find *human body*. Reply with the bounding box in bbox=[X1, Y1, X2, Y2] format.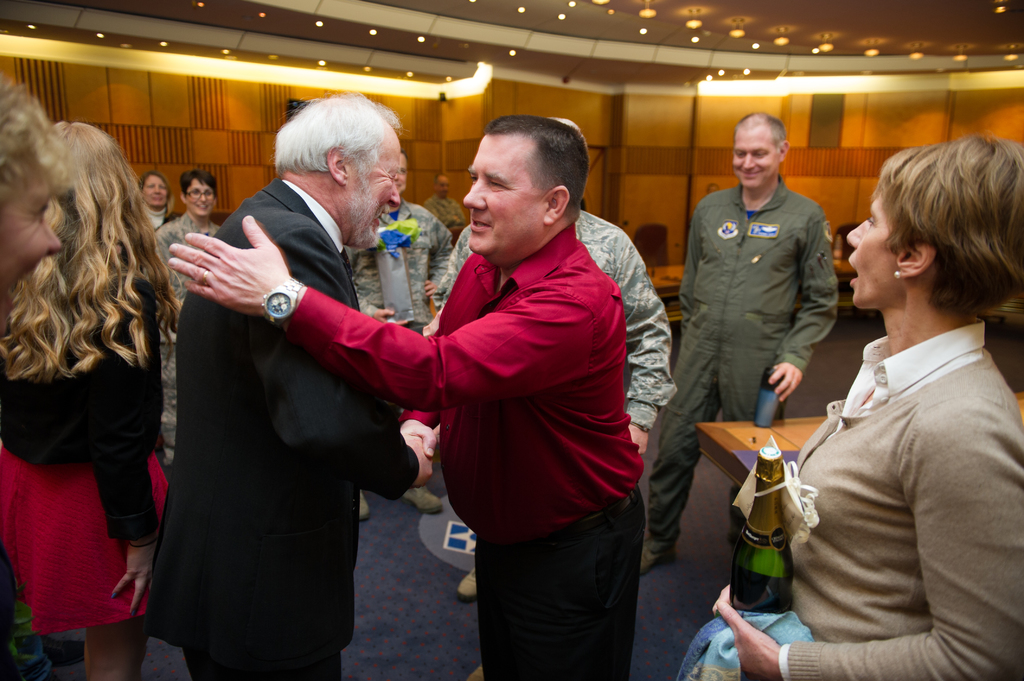
bbox=[136, 92, 431, 680].
